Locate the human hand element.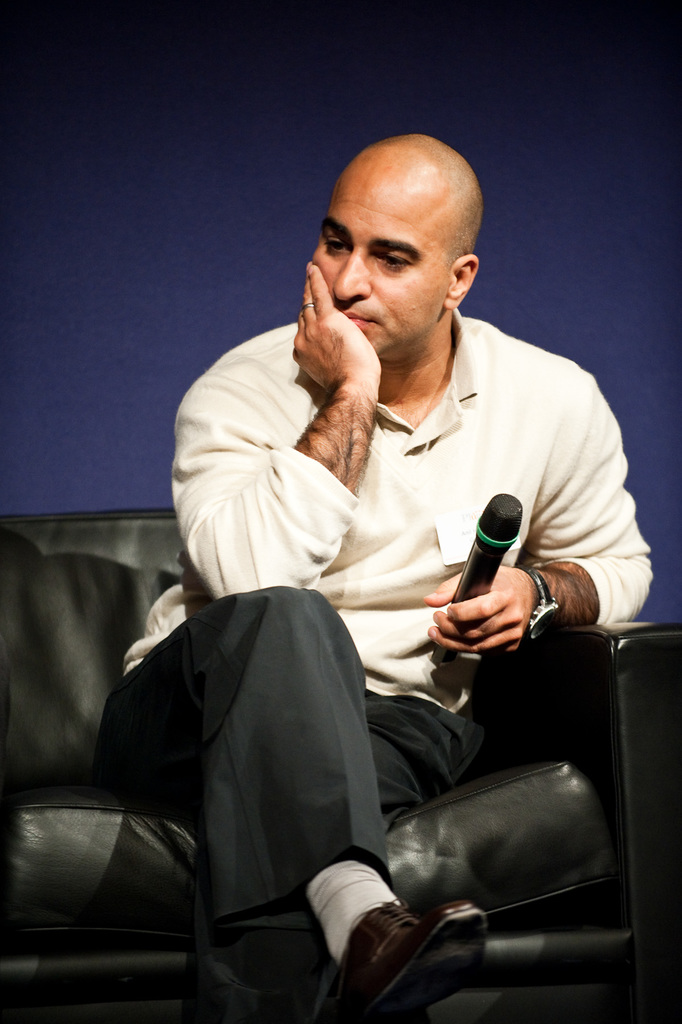
Element bbox: bbox=[292, 262, 383, 390].
